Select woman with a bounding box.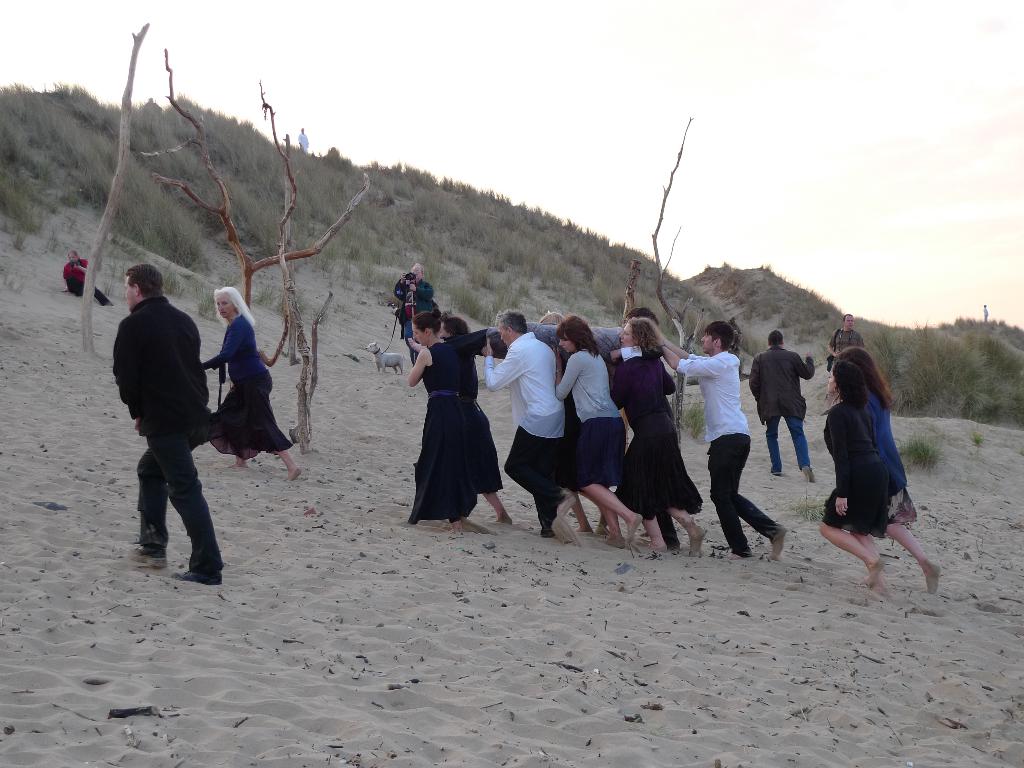
820 362 893 593.
